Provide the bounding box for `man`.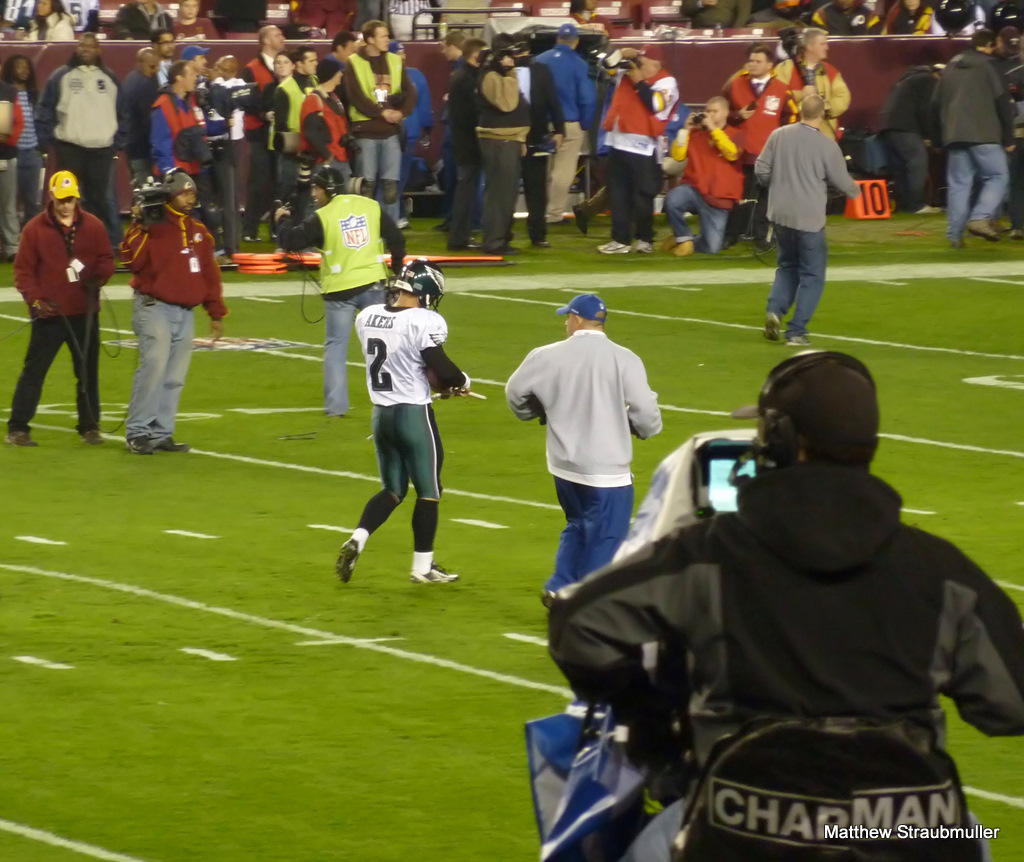
[left=351, top=31, right=415, bottom=226].
